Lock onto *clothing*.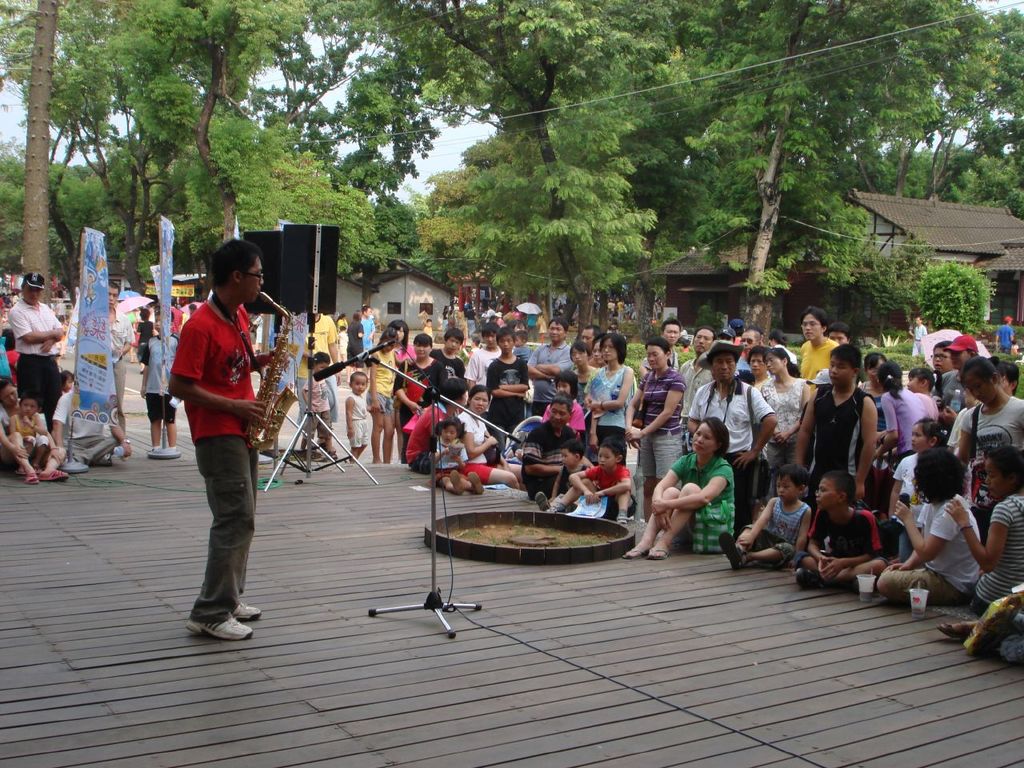
Locked: box=[759, 378, 808, 442].
